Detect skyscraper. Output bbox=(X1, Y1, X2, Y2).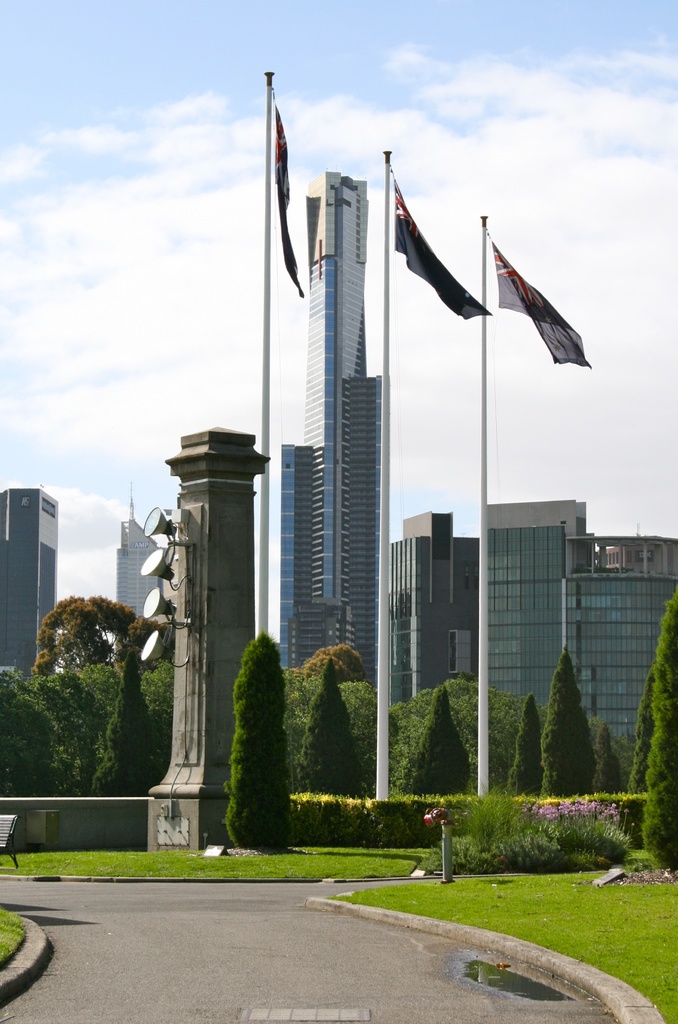
bbox=(254, 164, 488, 688).
